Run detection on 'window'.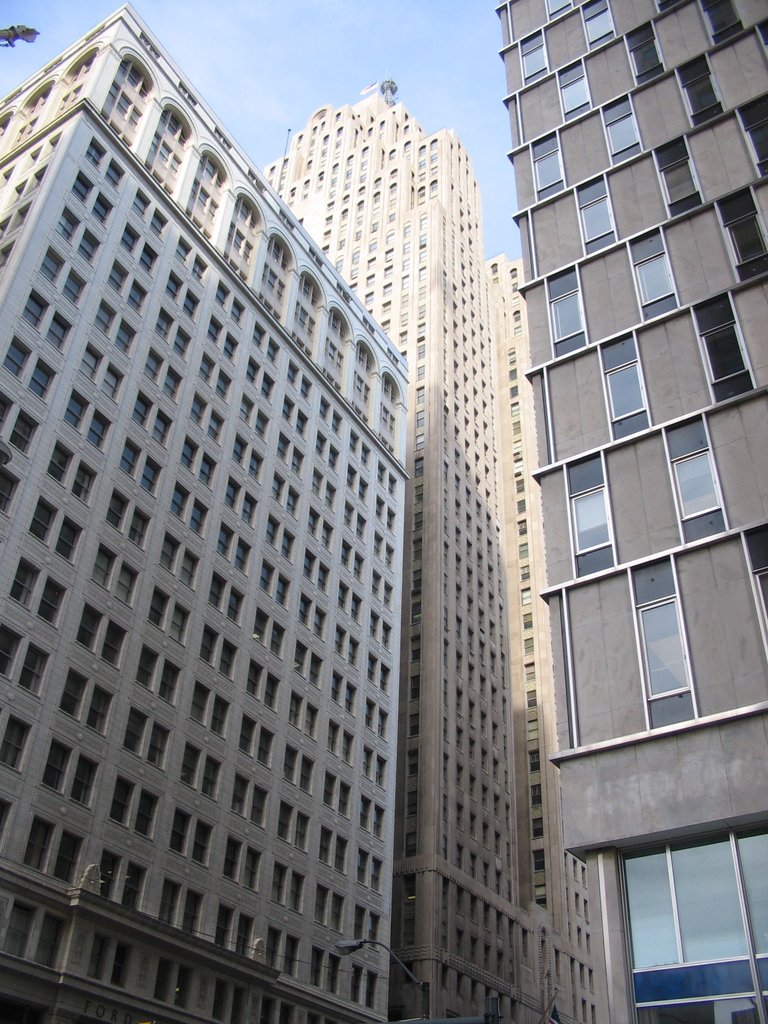
Result: (360, 967, 376, 1009).
